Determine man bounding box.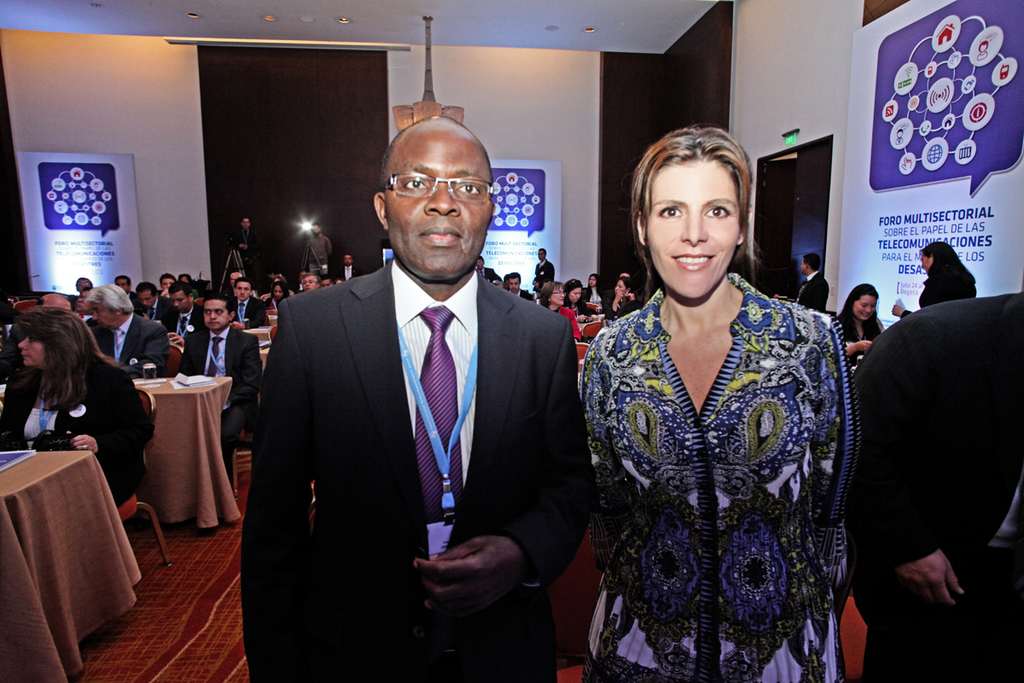
Determined: (x1=75, y1=286, x2=94, y2=310).
